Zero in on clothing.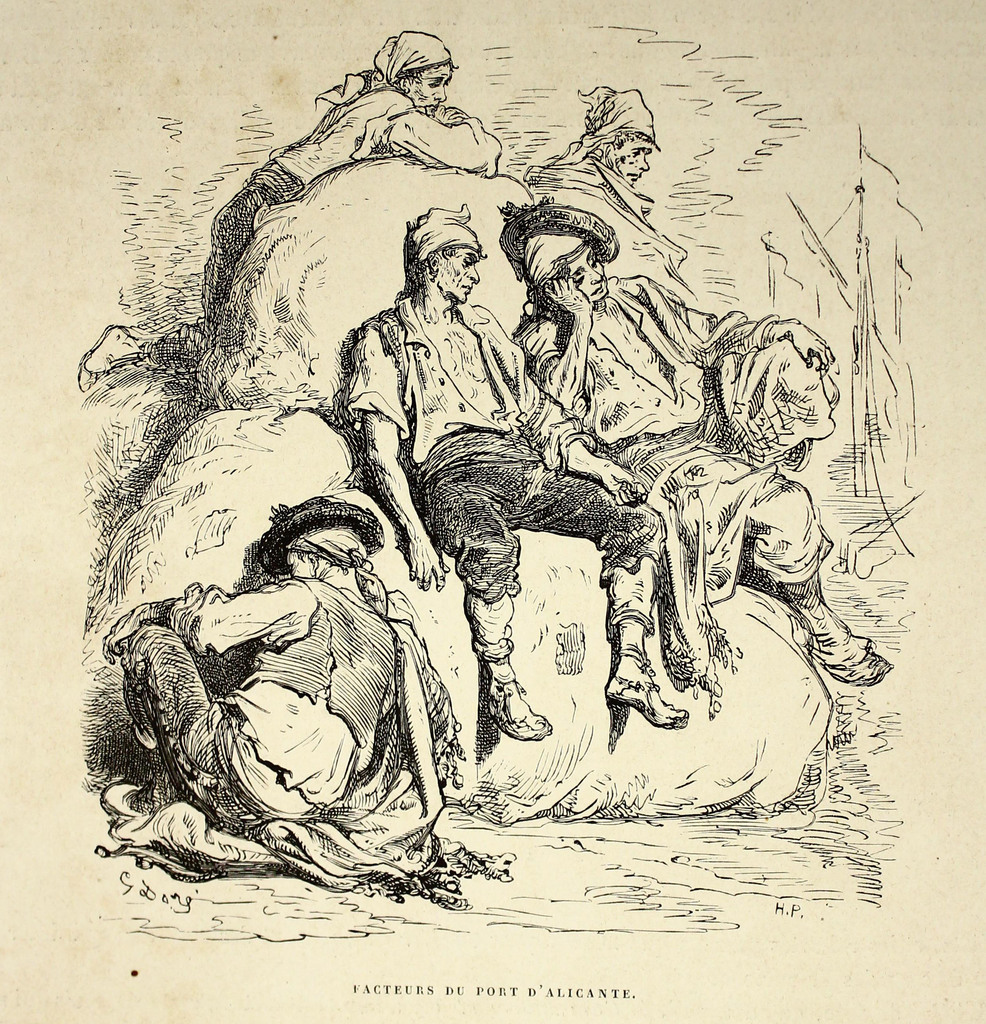
Zeroed in: 510 264 802 685.
